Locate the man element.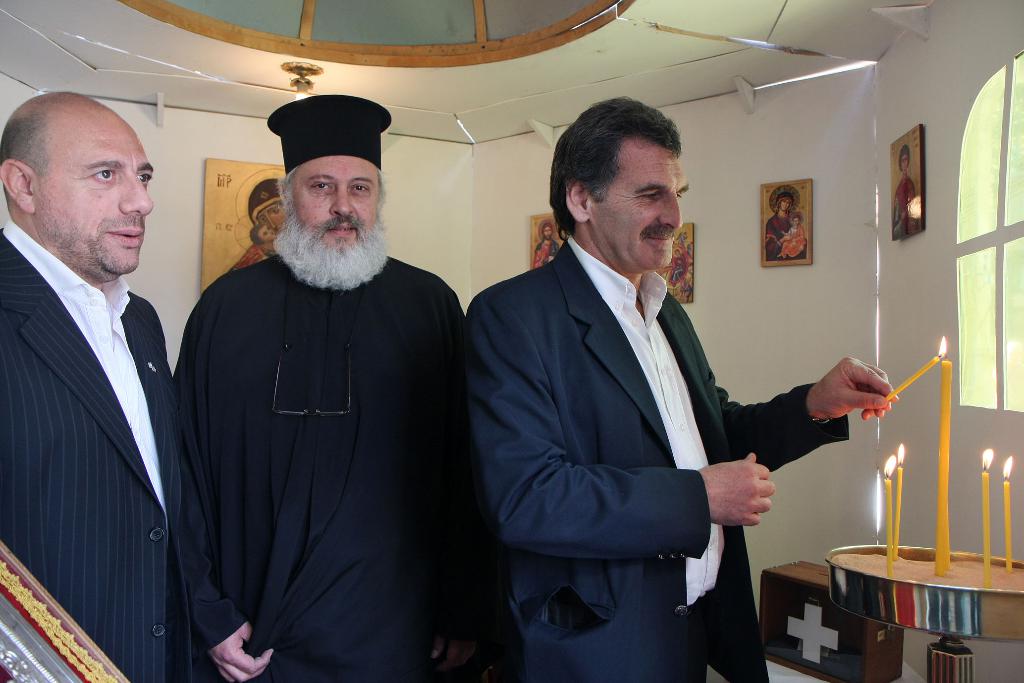
Element bbox: [464, 95, 902, 682].
